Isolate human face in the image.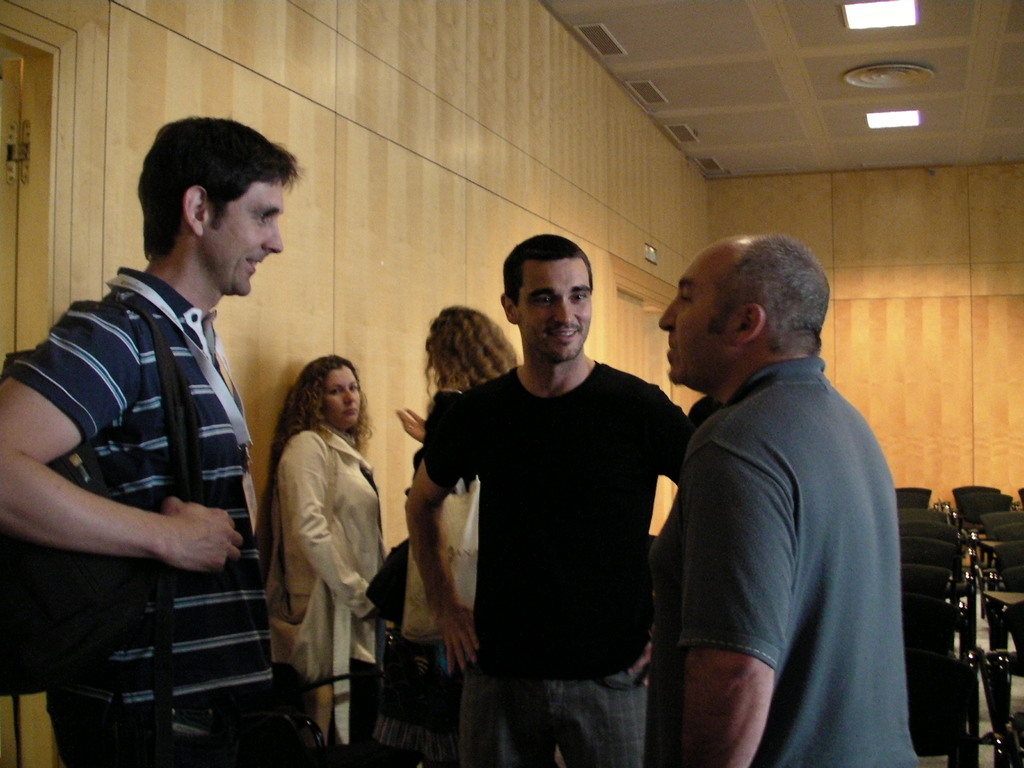
Isolated region: box(657, 238, 735, 380).
